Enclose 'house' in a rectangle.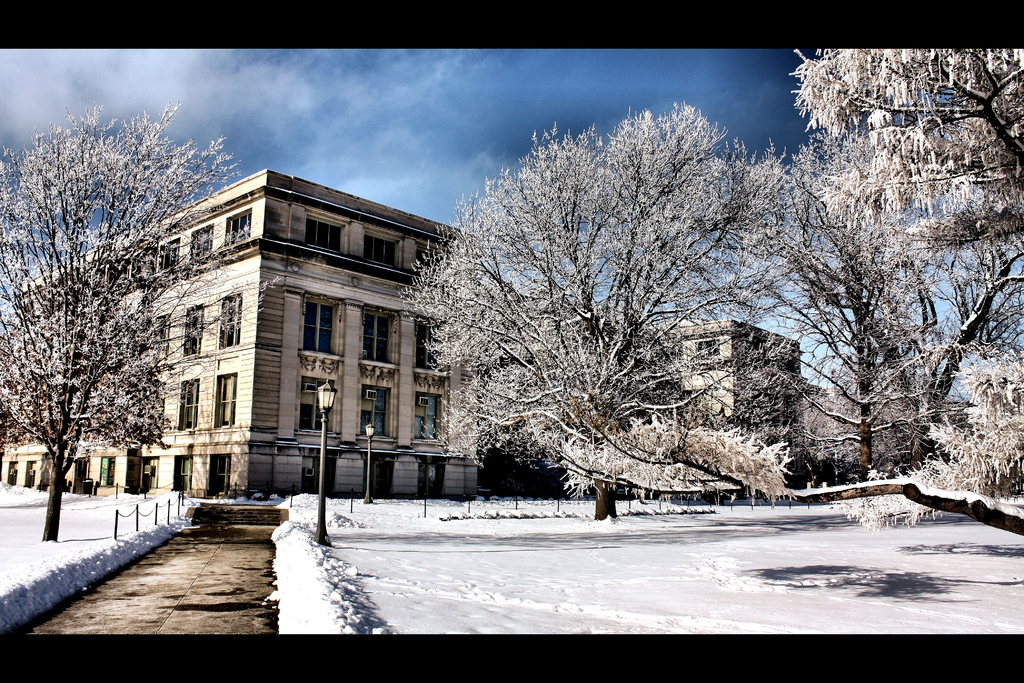
(563, 317, 812, 494).
